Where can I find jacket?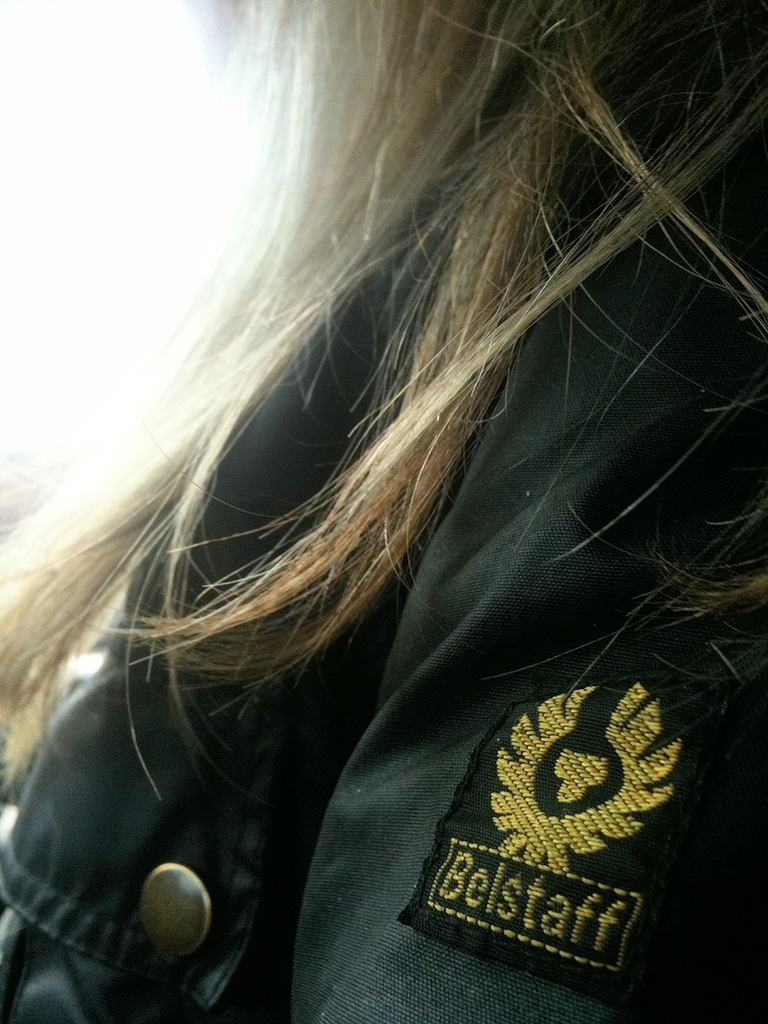
You can find it at [left=33, top=84, right=739, bottom=1014].
